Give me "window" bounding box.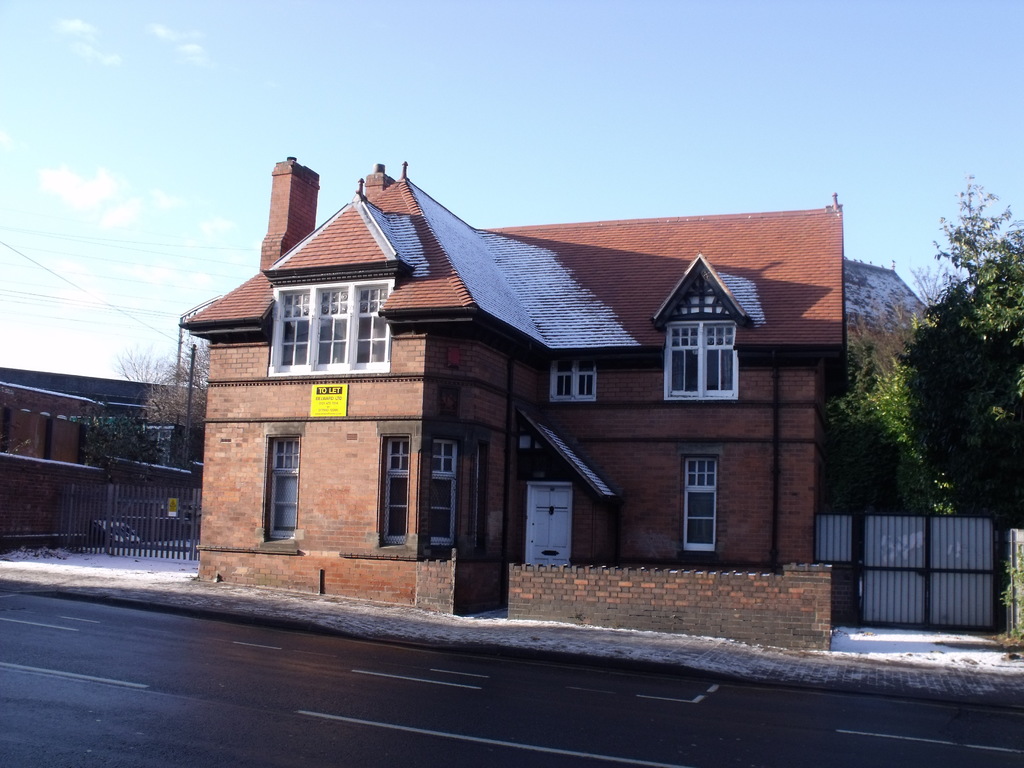
543:363:596:403.
